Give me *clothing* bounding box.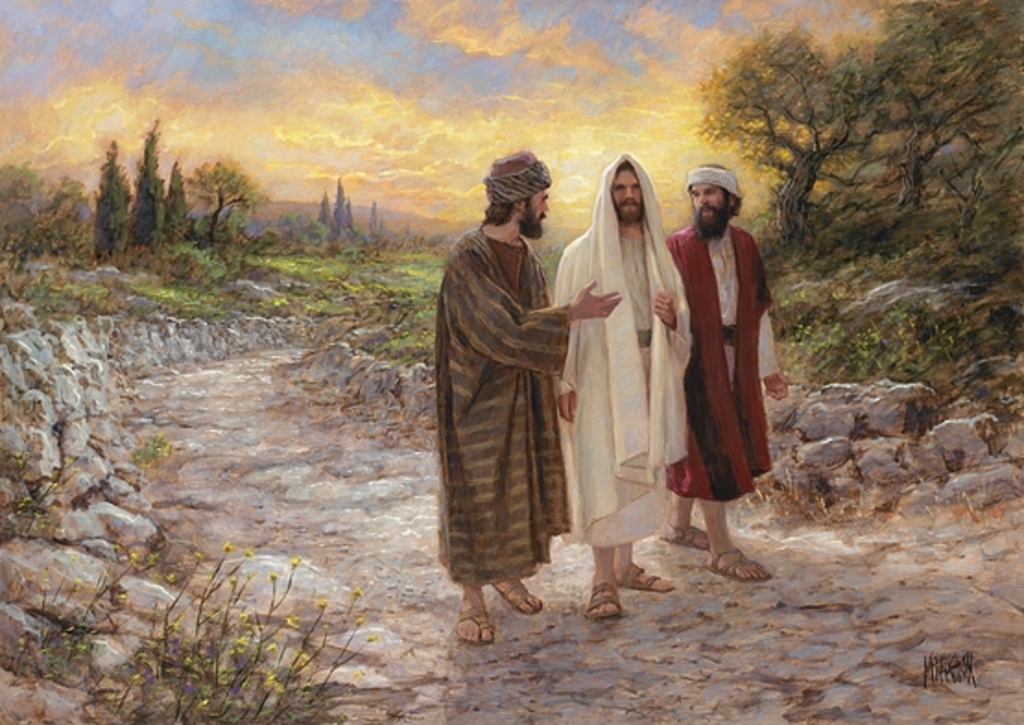
(651, 214, 782, 509).
